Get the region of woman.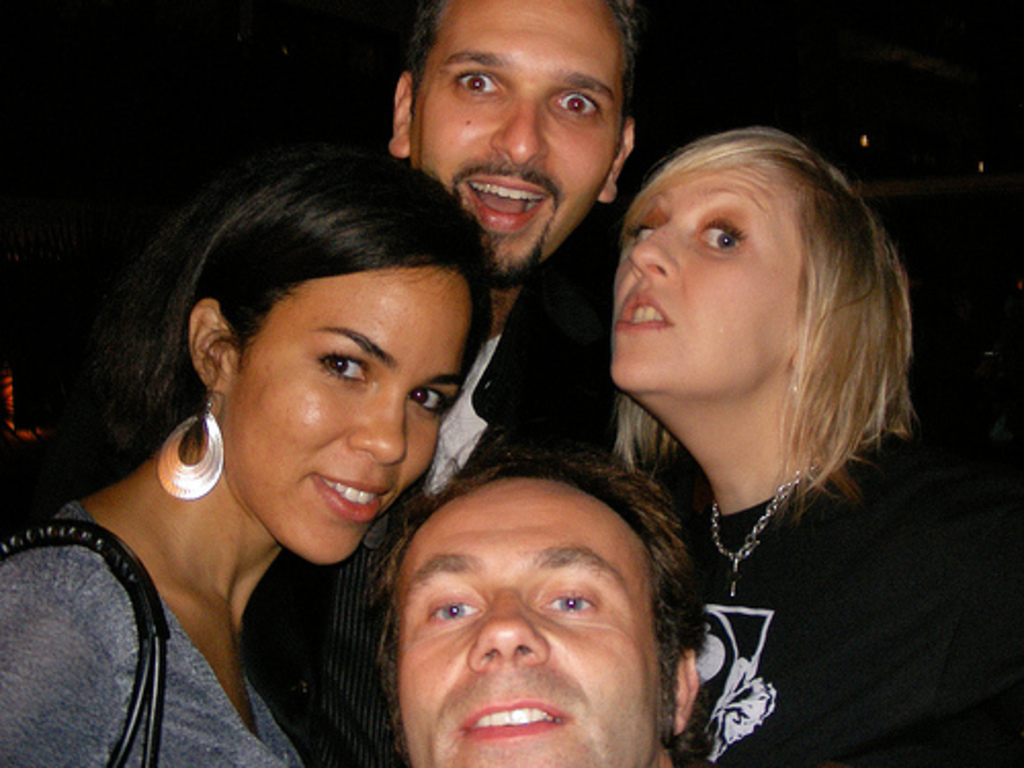
detection(504, 88, 948, 766).
